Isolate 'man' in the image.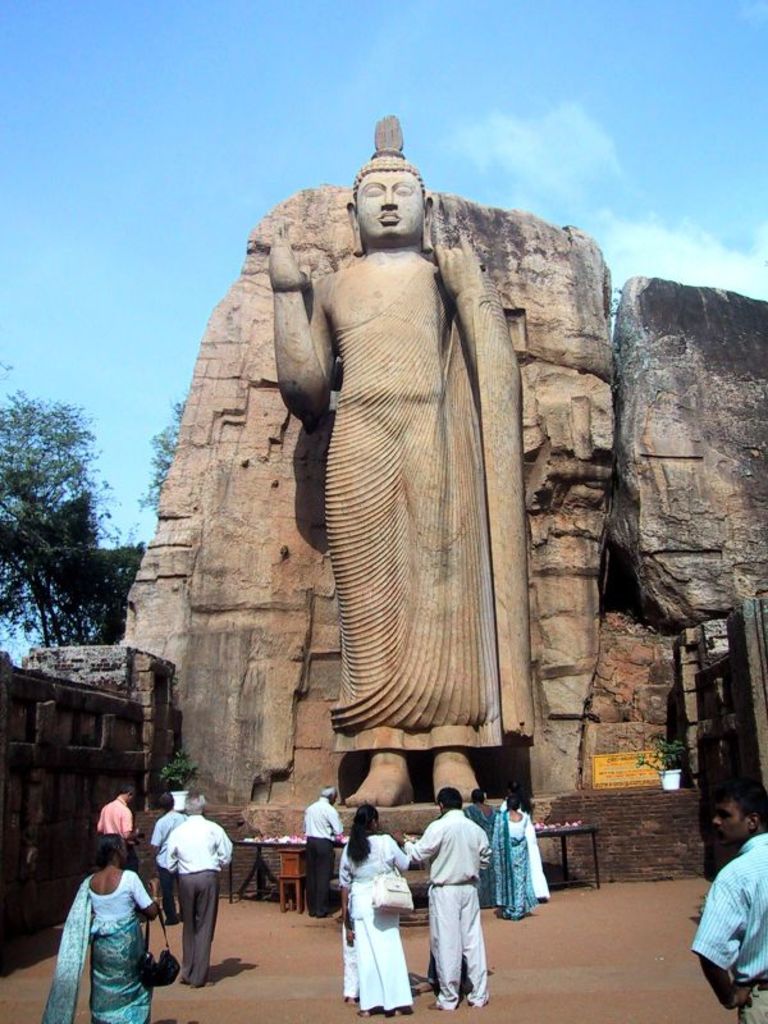
Isolated region: [x1=146, y1=794, x2=186, y2=928].
